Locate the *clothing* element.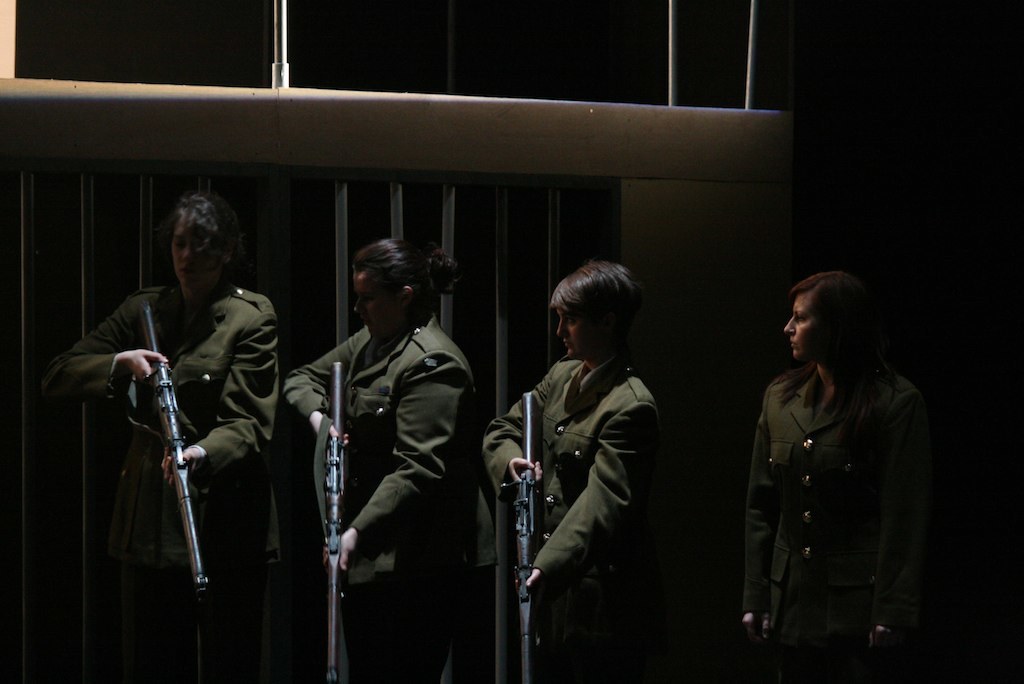
Element bbox: 290/307/473/683.
